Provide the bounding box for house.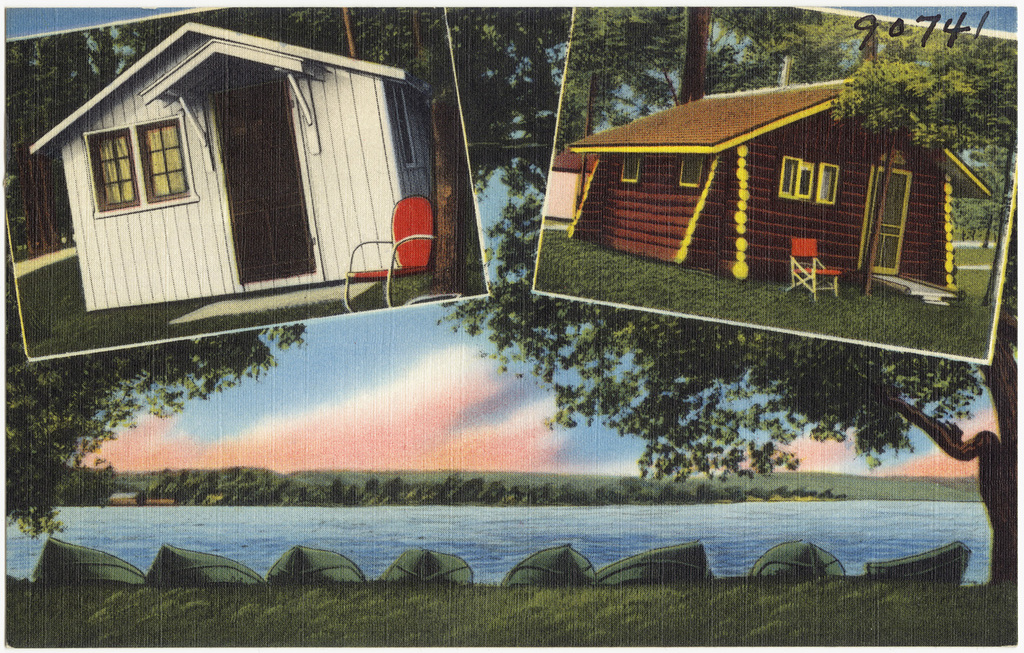
BBox(23, 0, 461, 360).
